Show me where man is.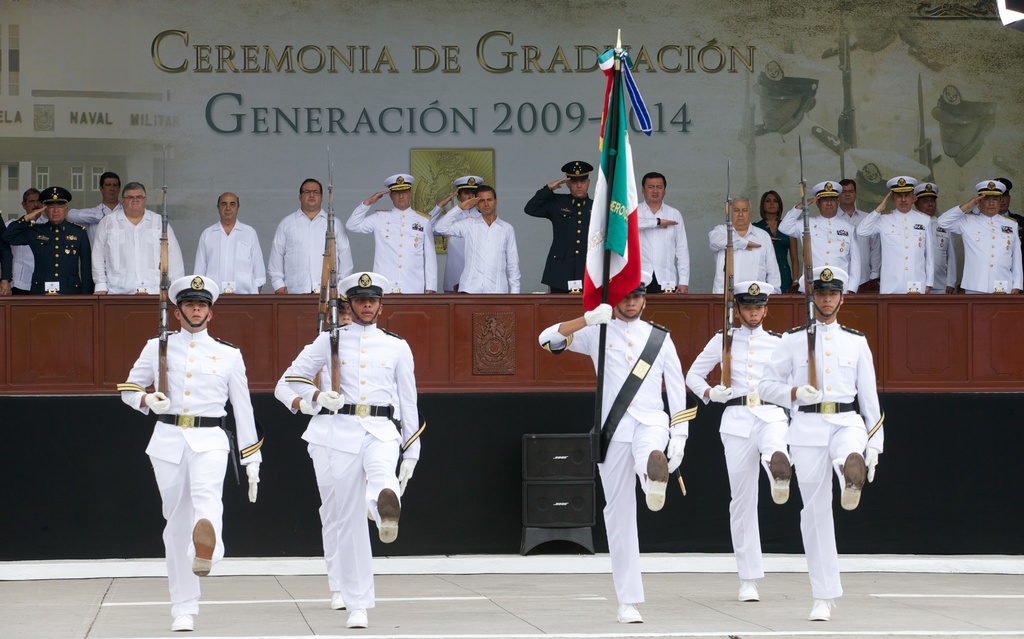
man is at locate(845, 148, 932, 214).
